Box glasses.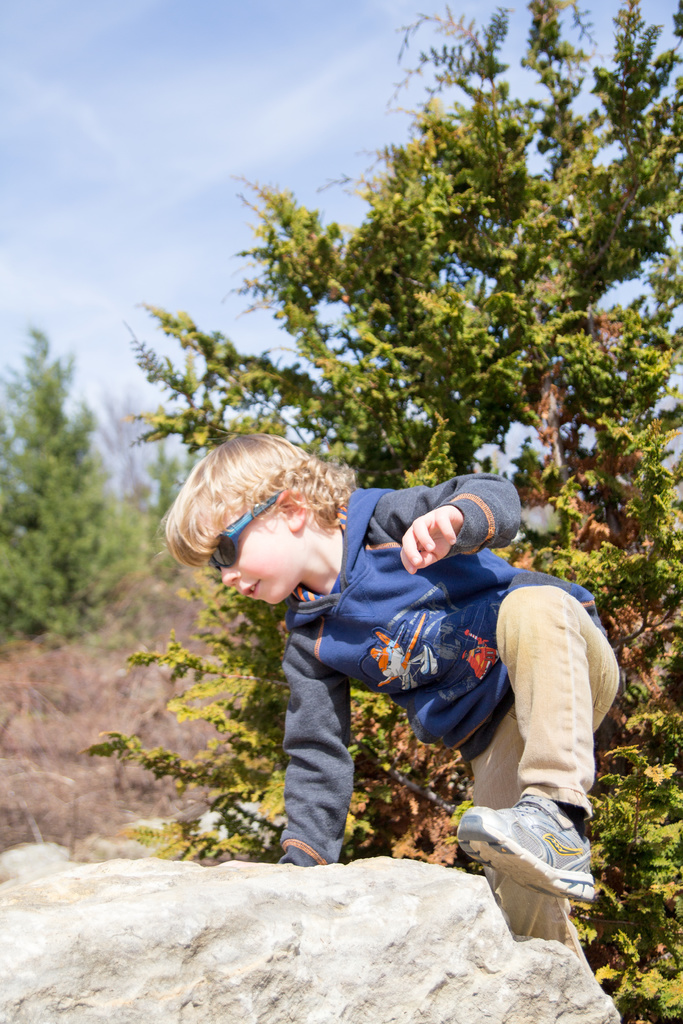
178, 516, 311, 571.
